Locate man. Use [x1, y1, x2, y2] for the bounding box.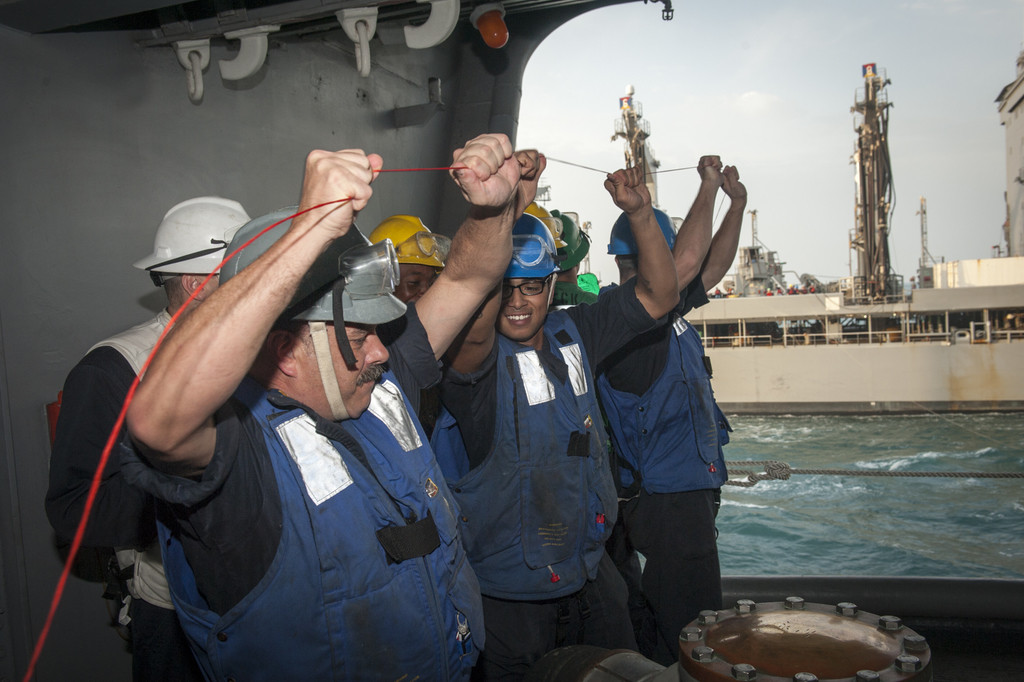
[45, 195, 251, 672].
